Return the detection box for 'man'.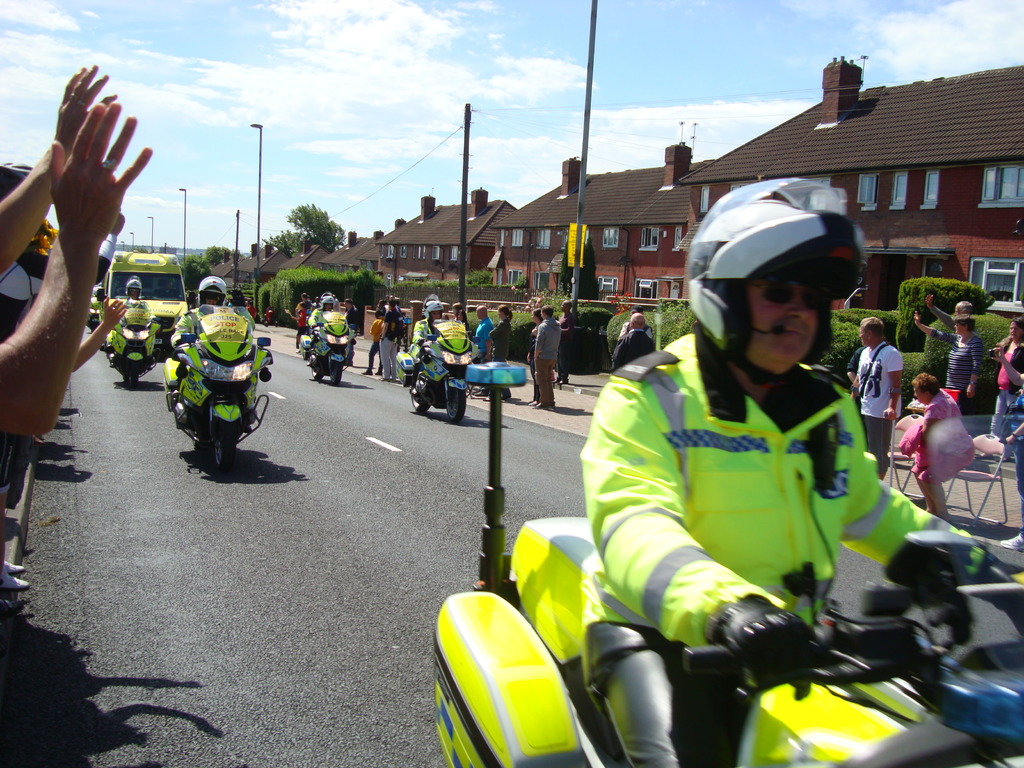
<region>305, 294, 353, 364</region>.
